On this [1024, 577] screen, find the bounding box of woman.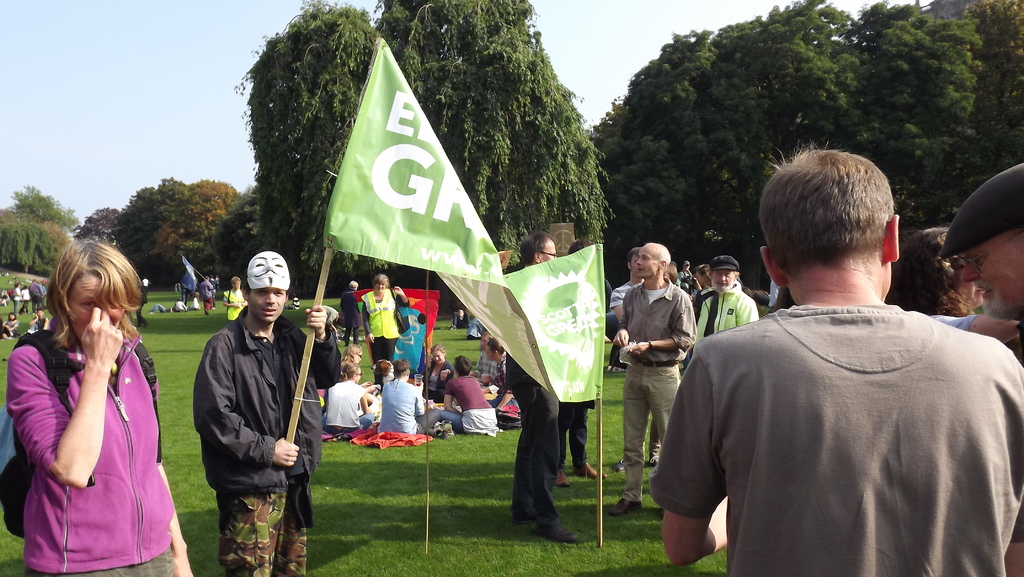
Bounding box: x1=349 y1=341 x2=378 y2=392.
